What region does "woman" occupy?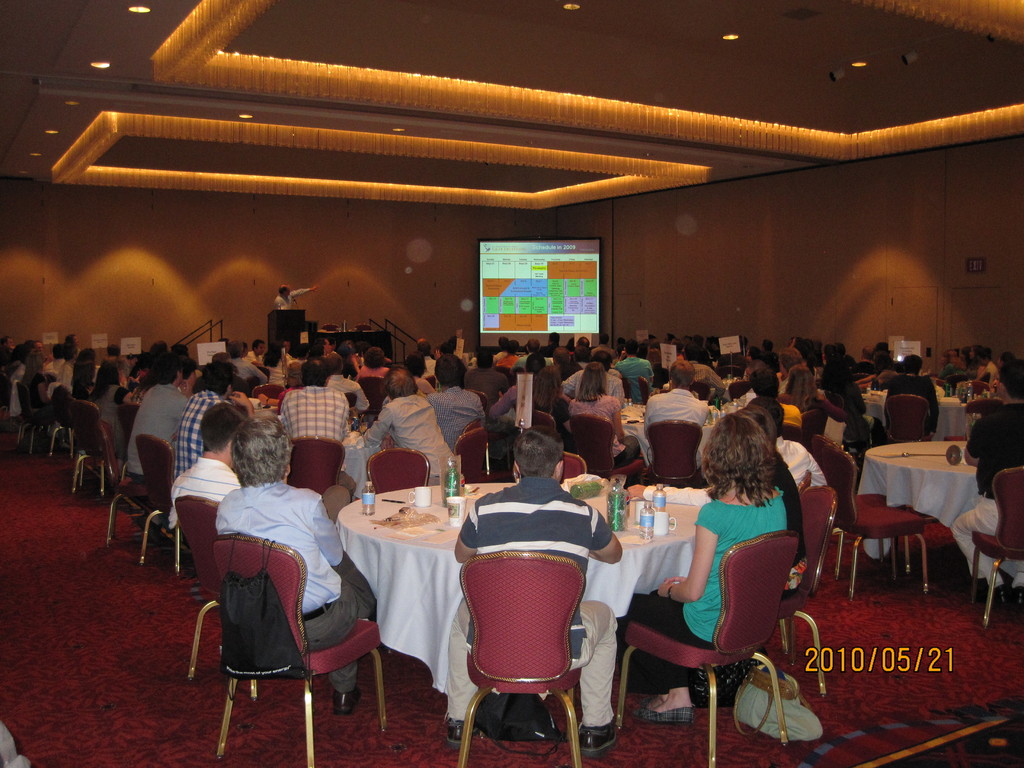
rect(568, 365, 641, 465).
